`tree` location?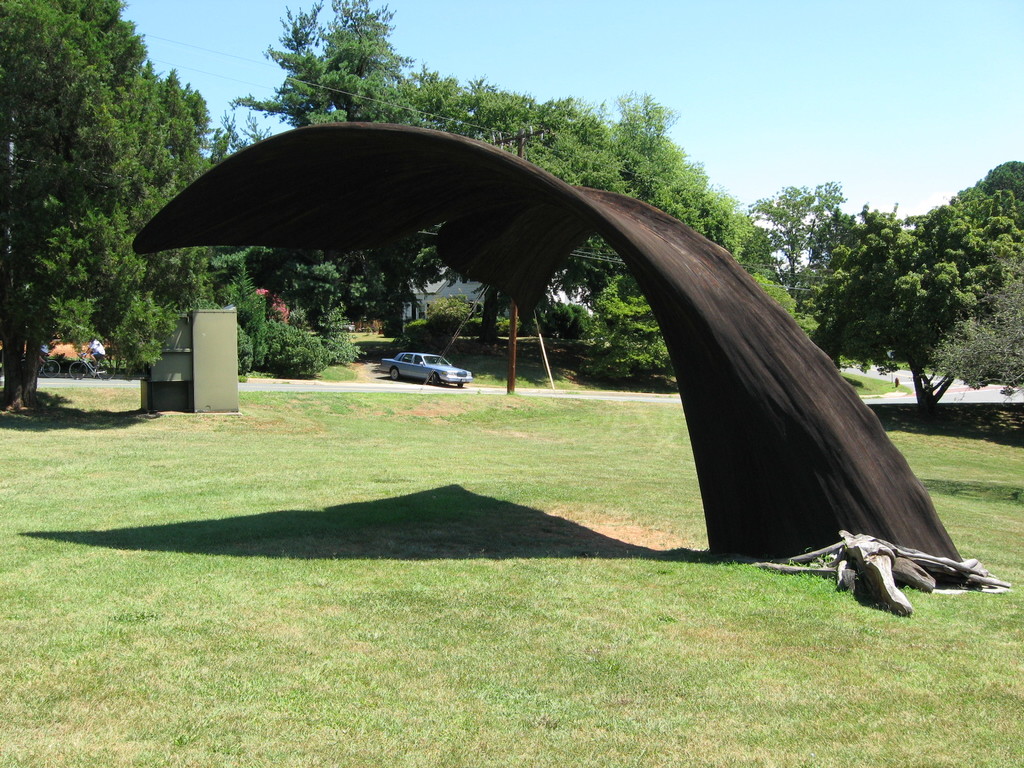
<region>228, 278, 268, 364</region>
